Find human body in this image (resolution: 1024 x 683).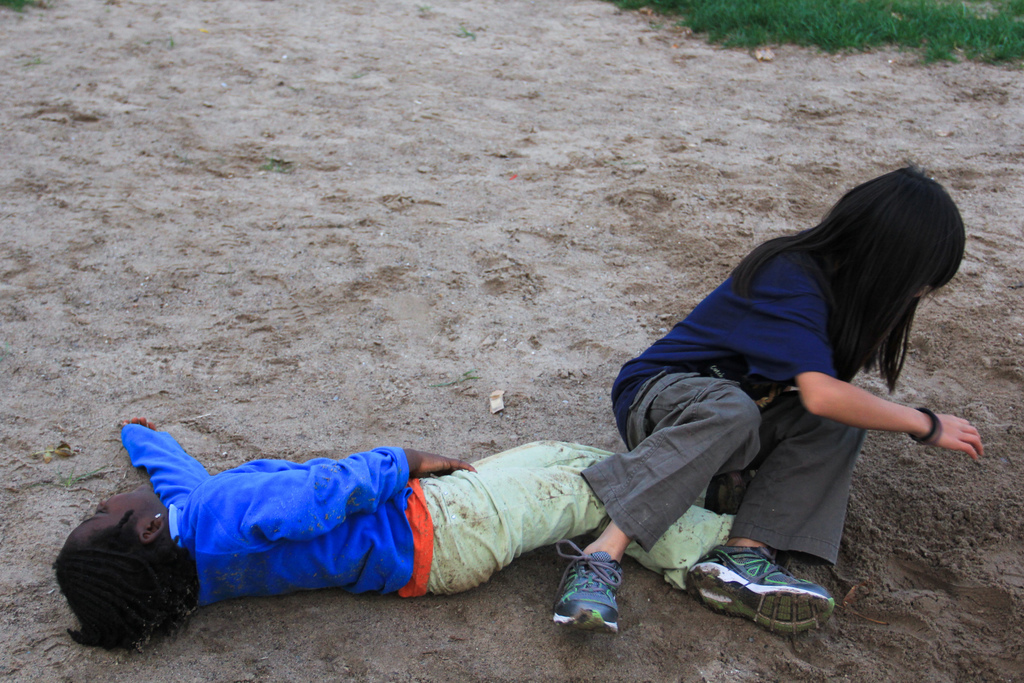
crop(60, 415, 733, 658).
